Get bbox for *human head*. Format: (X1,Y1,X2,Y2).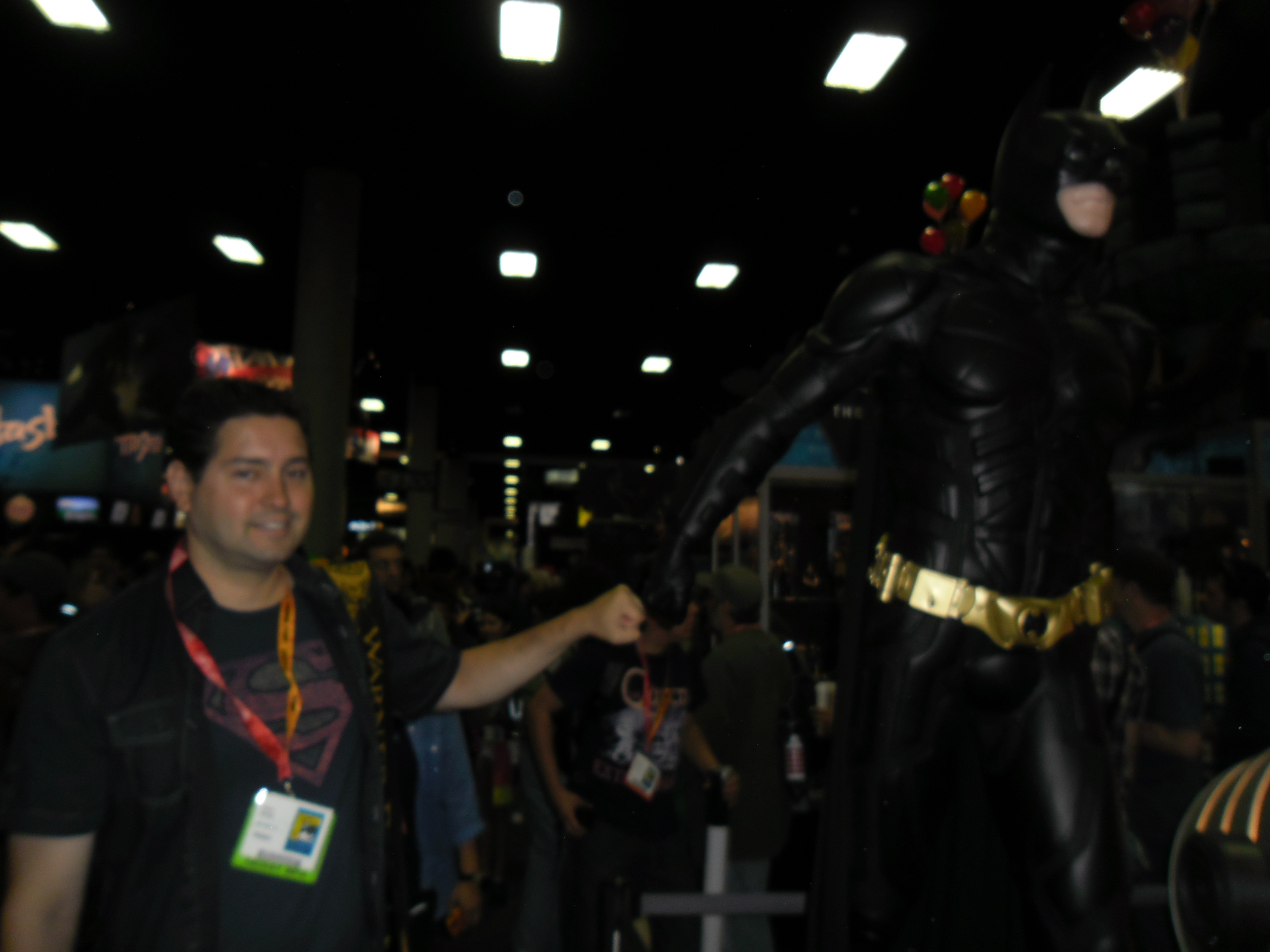
(47,119,109,191).
